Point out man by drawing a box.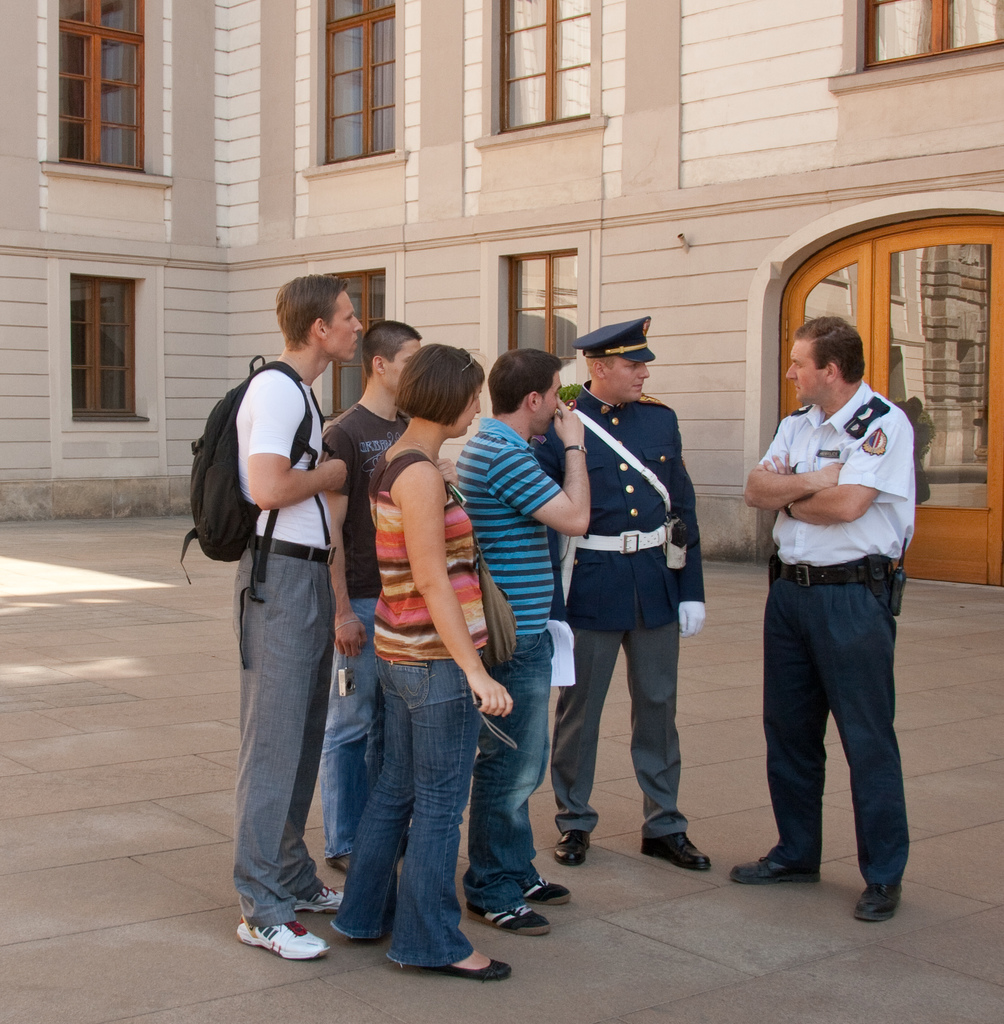
<region>321, 321, 427, 877</region>.
